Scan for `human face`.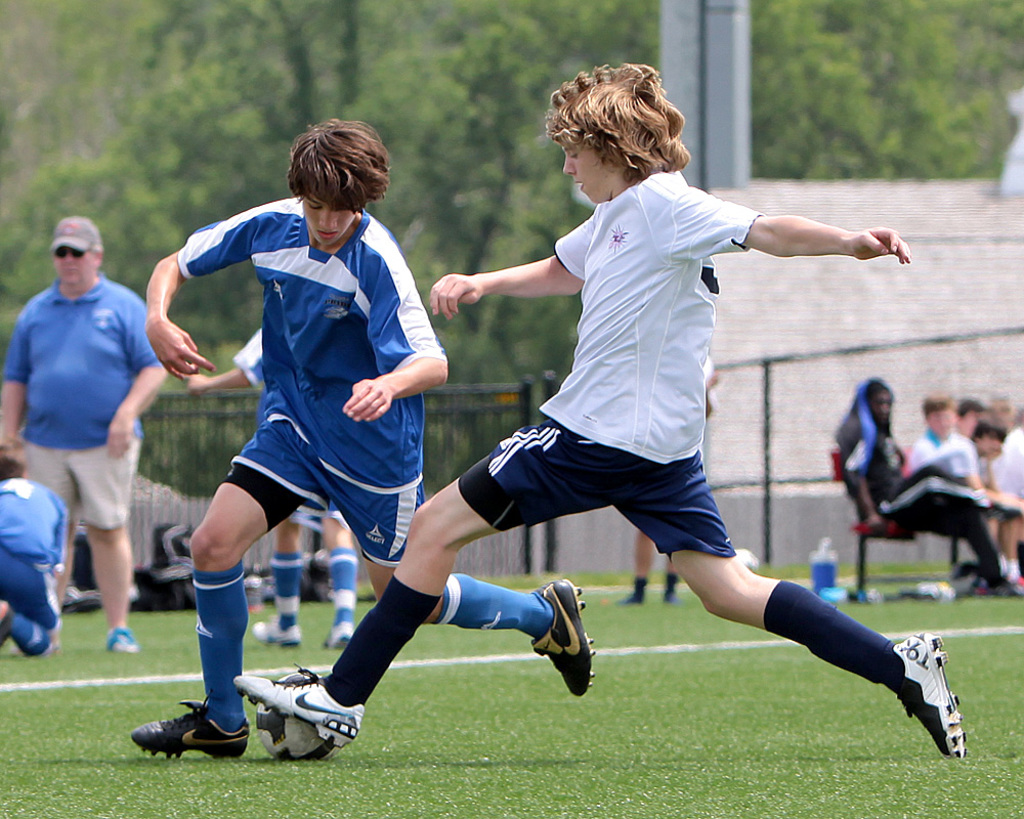
Scan result: <bbox>303, 187, 355, 247</bbox>.
